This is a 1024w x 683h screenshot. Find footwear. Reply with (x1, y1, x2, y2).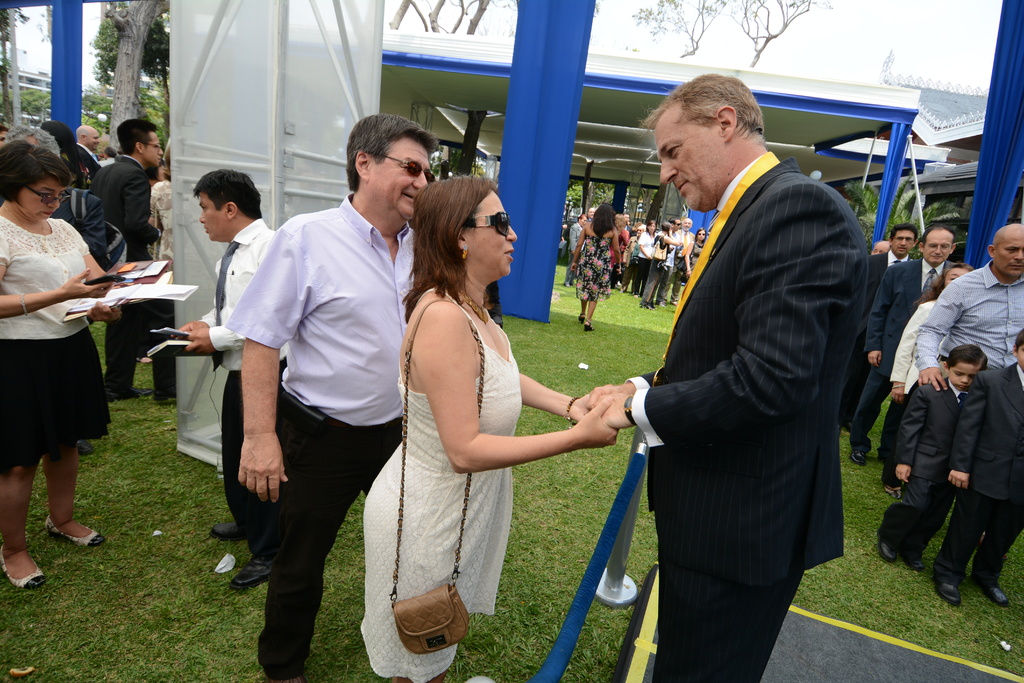
(0, 547, 44, 586).
